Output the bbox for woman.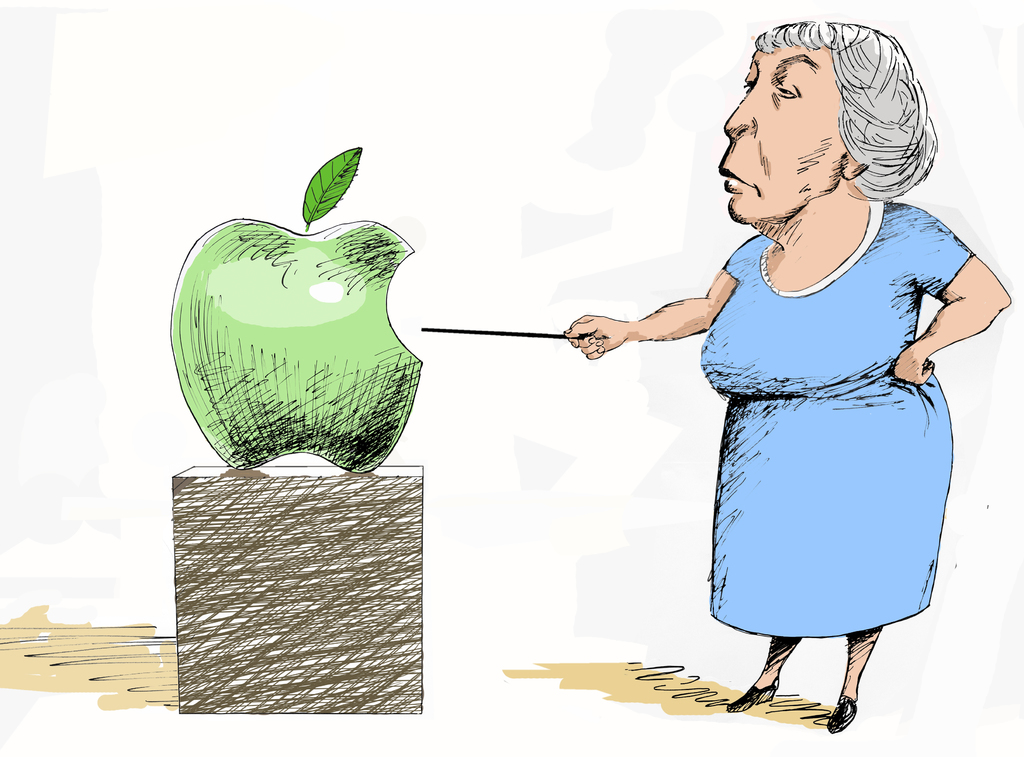
565:22:1016:731.
